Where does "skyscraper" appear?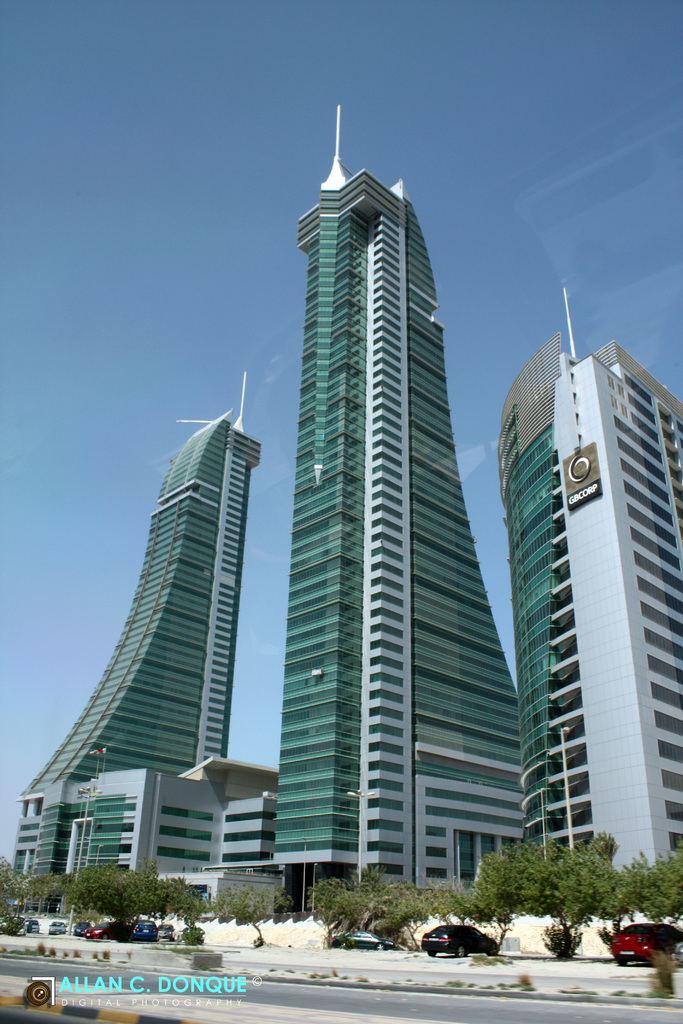
Appears at select_region(11, 375, 286, 879).
